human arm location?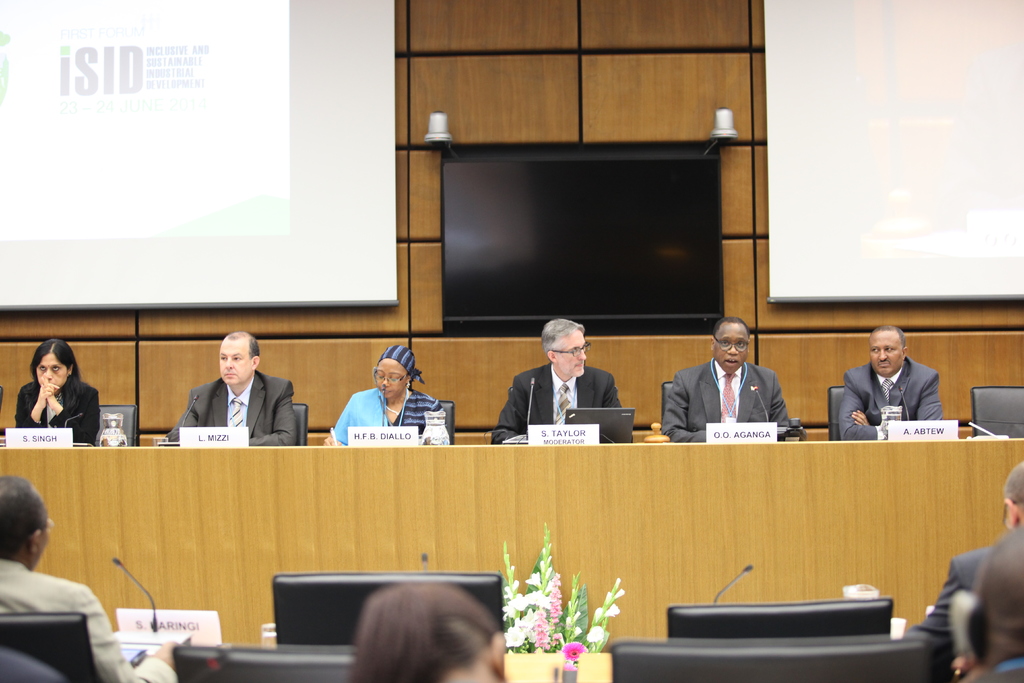
rect(14, 382, 59, 426)
